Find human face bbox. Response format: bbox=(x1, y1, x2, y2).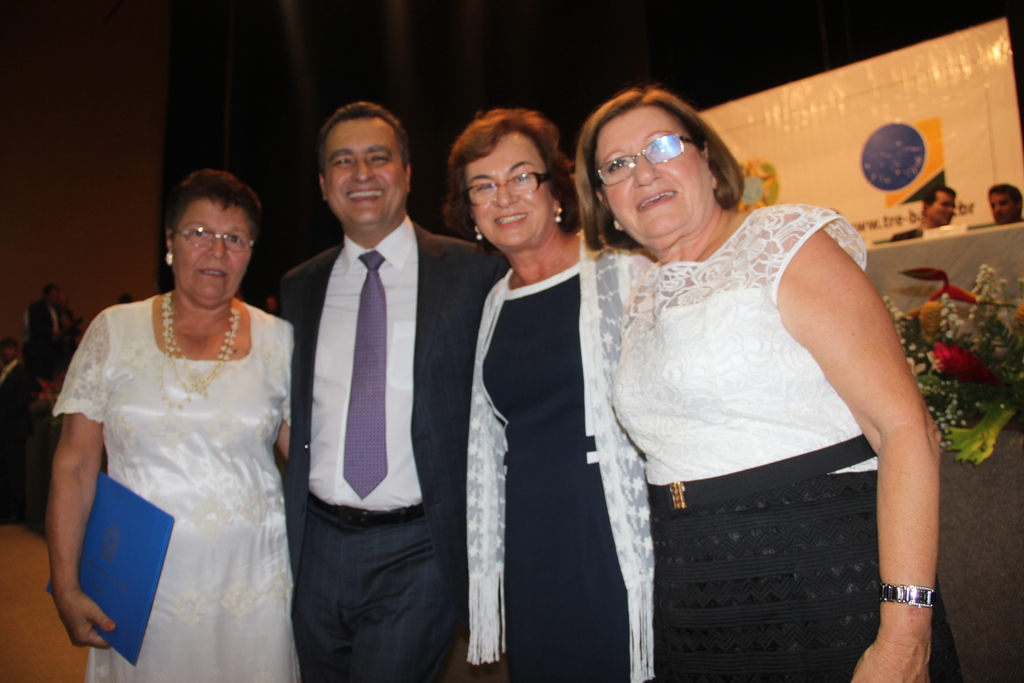
bbox=(927, 189, 949, 224).
